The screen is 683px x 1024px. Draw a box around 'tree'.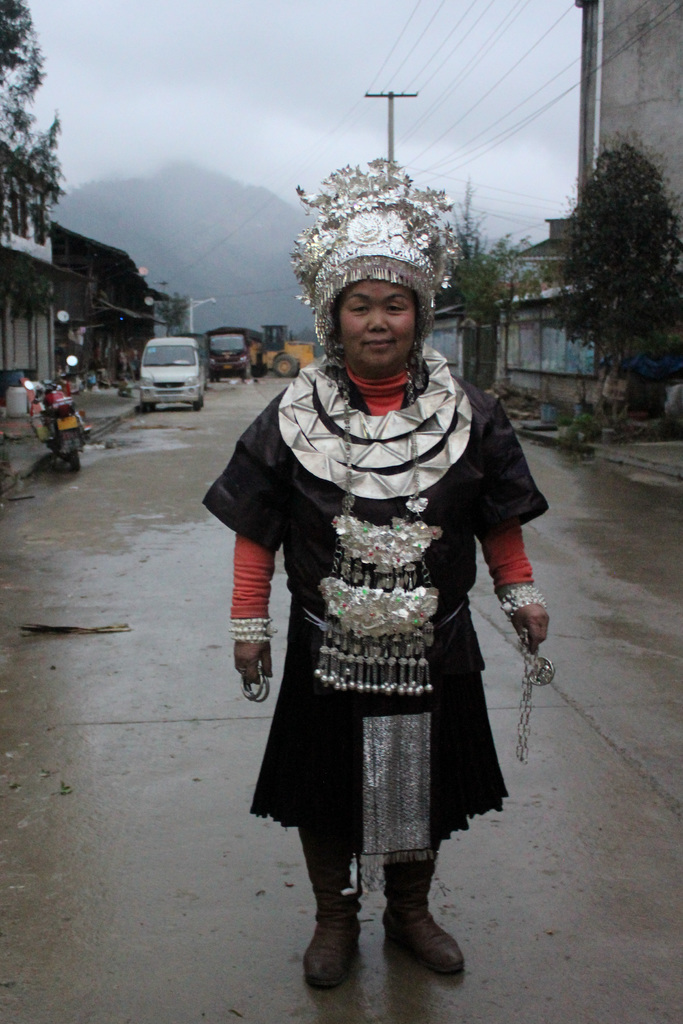
[438, 206, 538, 344].
